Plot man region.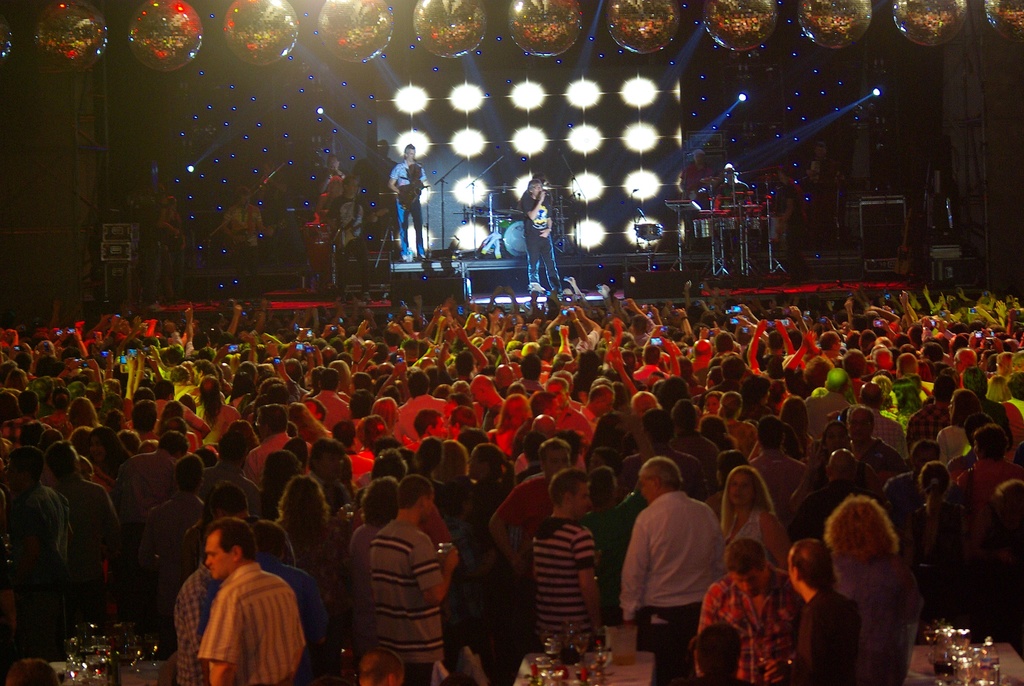
Plotted at box(319, 156, 348, 183).
